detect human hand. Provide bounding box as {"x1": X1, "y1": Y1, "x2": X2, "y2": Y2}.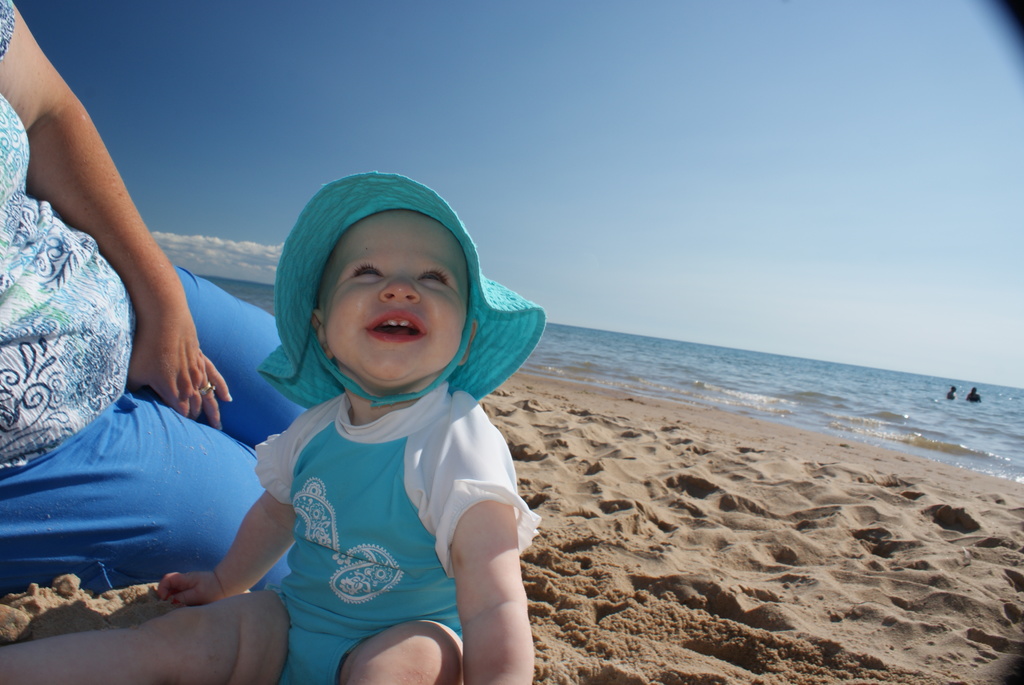
{"x1": 103, "y1": 242, "x2": 221, "y2": 440}.
